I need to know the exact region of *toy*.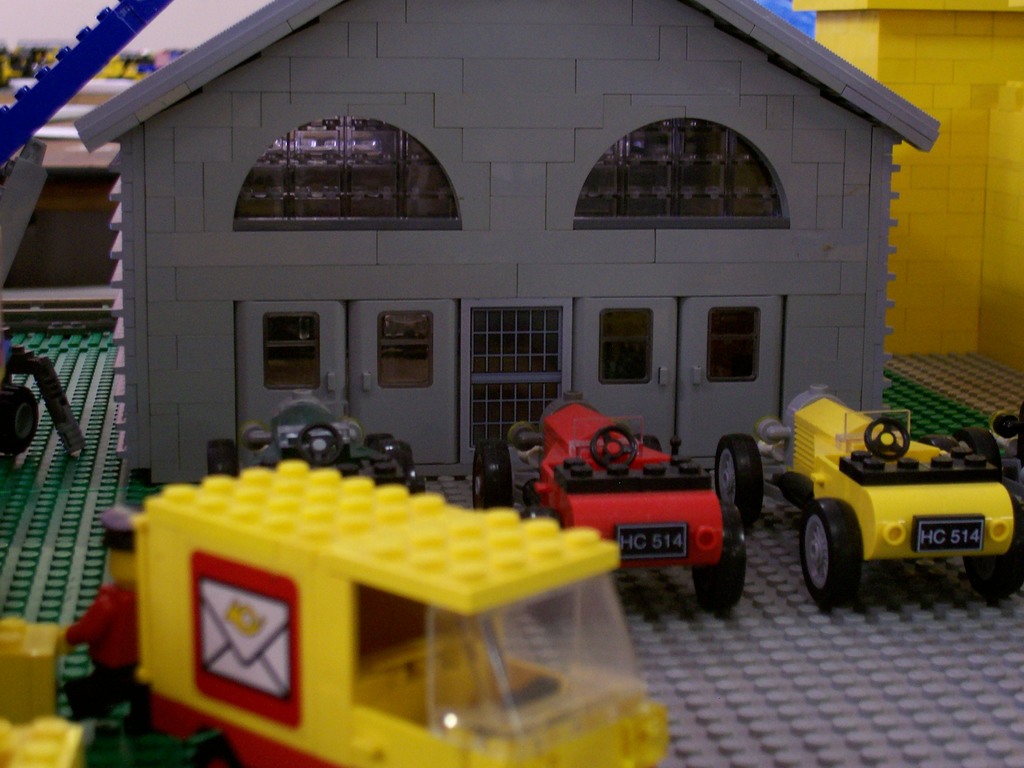
Region: {"left": 108, "top": 458, "right": 634, "bottom": 747}.
